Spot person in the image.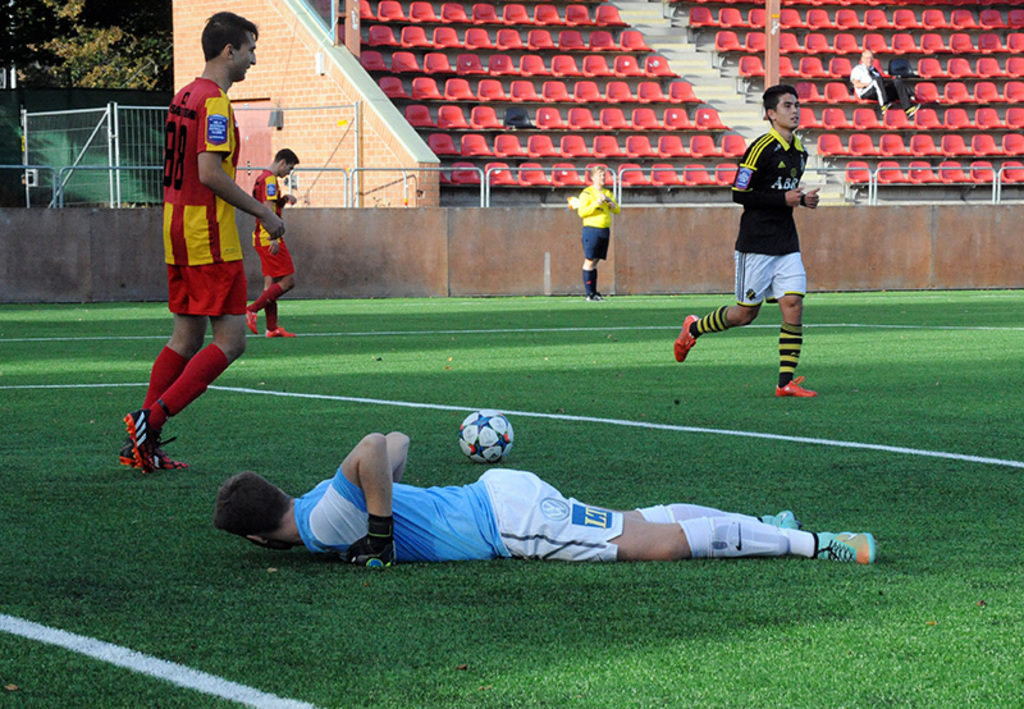
person found at x1=120 y1=5 x2=291 y2=474.
